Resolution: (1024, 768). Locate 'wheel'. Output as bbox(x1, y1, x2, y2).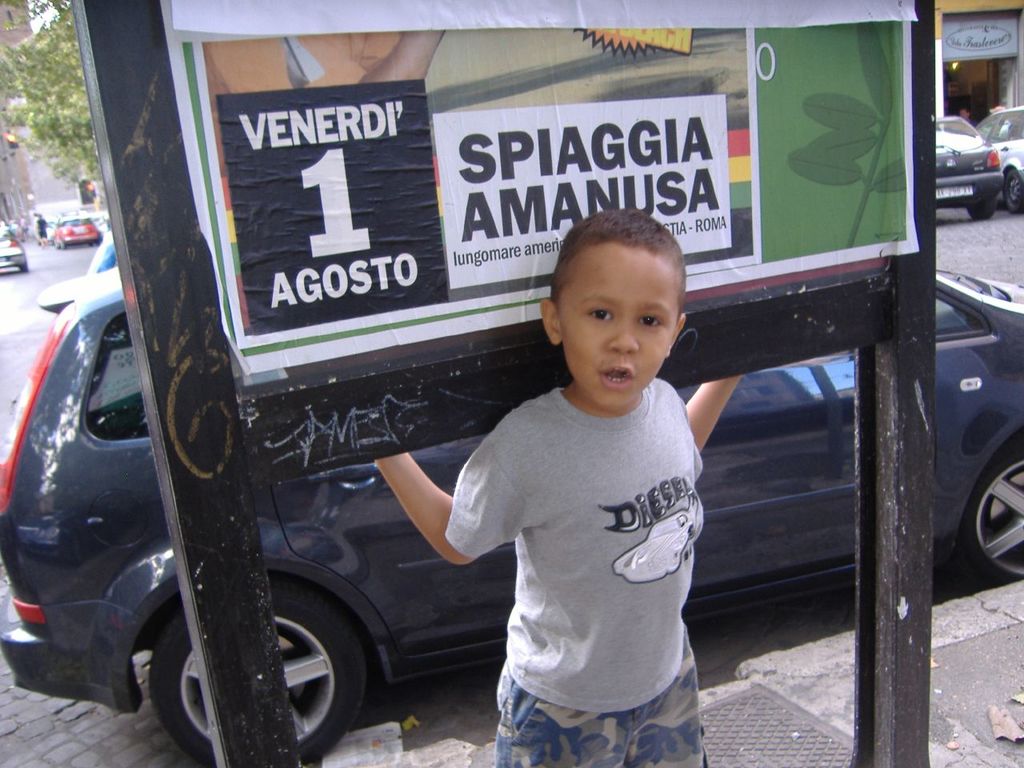
bbox(957, 454, 1023, 586).
